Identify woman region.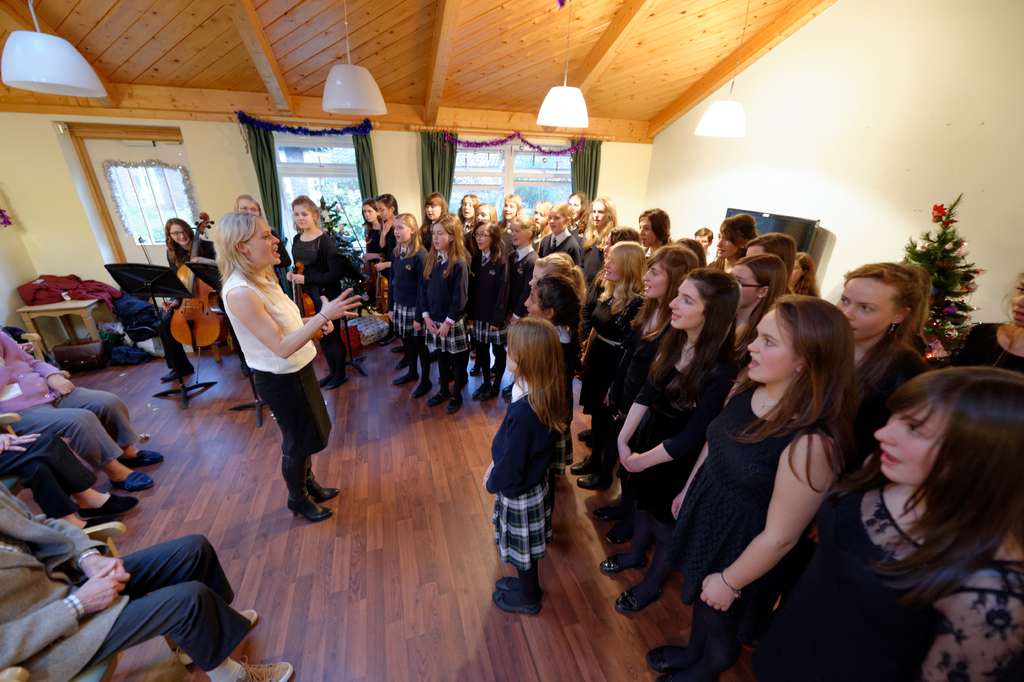
Region: bbox=(565, 235, 649, 493).
